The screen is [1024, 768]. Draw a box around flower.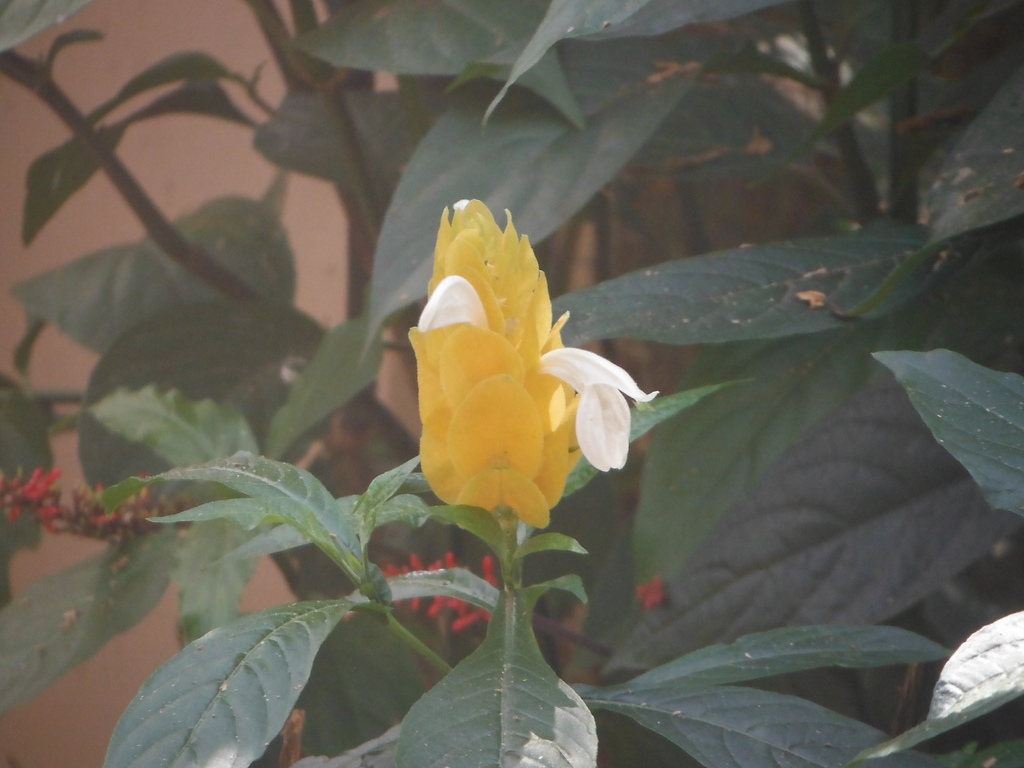
(381, 550, 503, 632).
